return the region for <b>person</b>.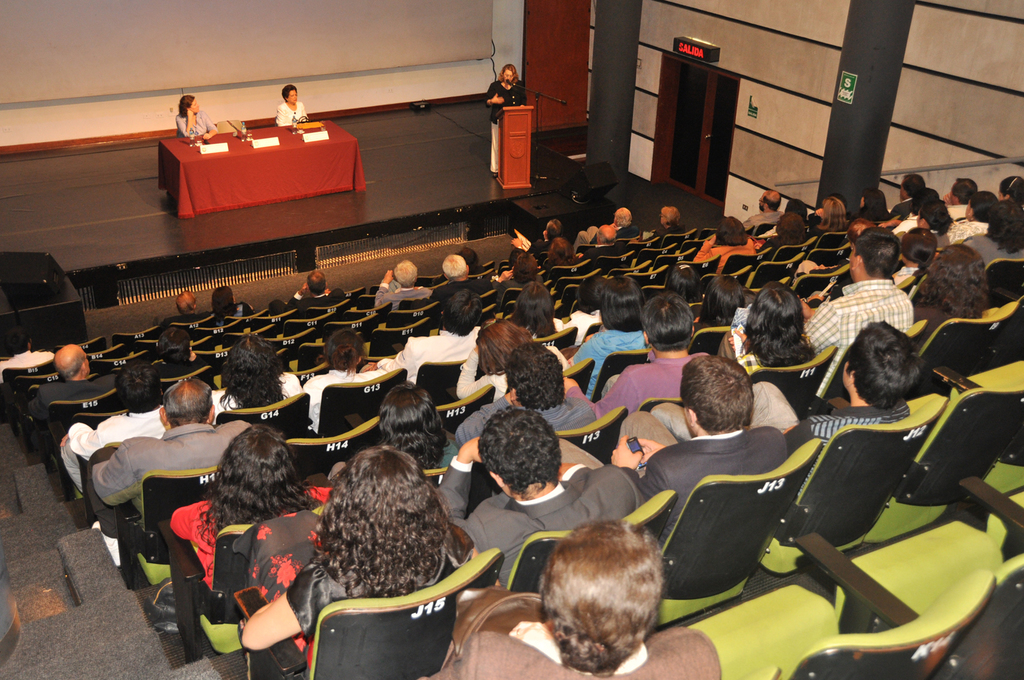
region(570, 272, 671, 436).
